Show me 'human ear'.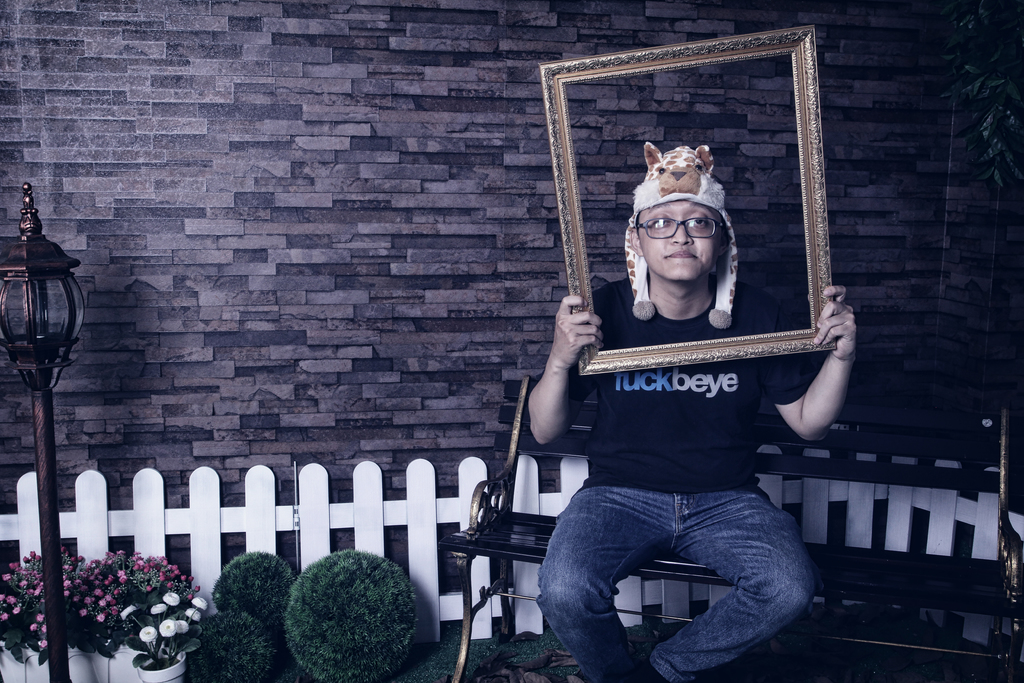
'human ear' is here: 632 230 641 255.
